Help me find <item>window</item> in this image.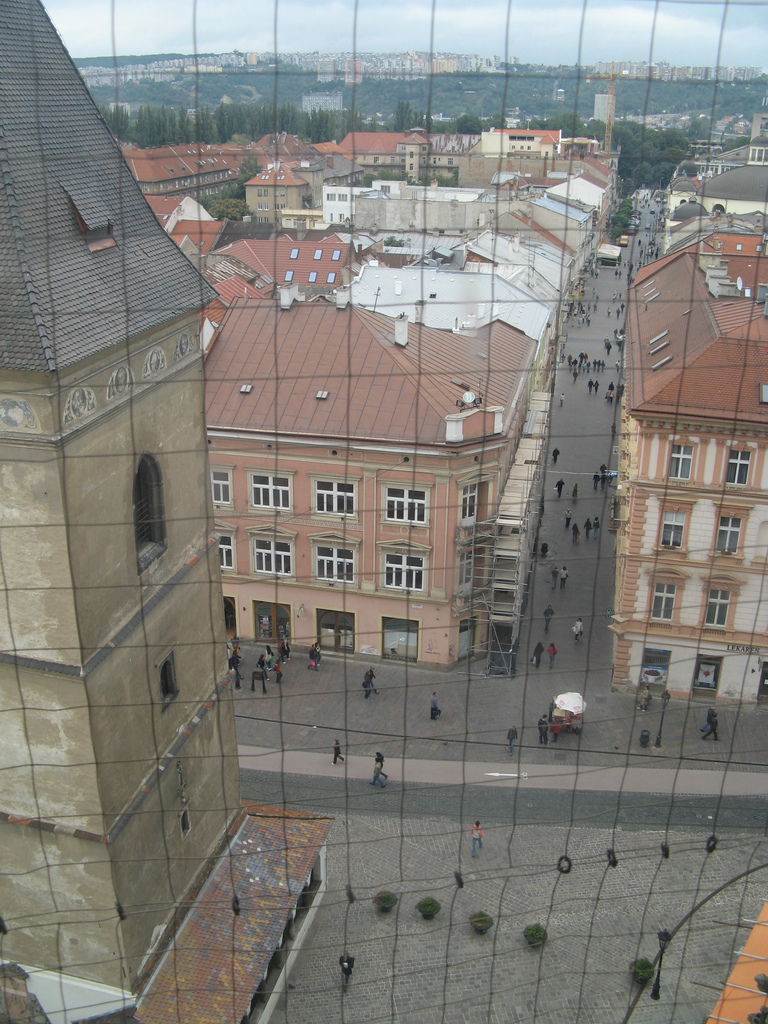
Found it: 311, 476, 349, 518.
